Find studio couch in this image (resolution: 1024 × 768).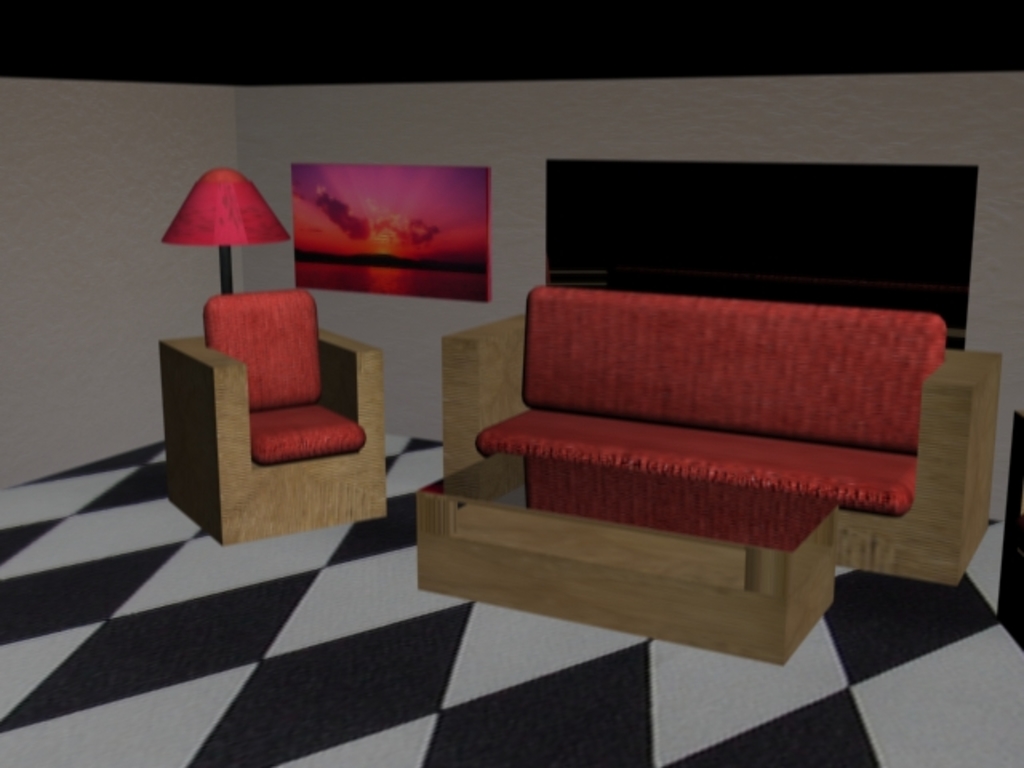
162 286 395 557.
